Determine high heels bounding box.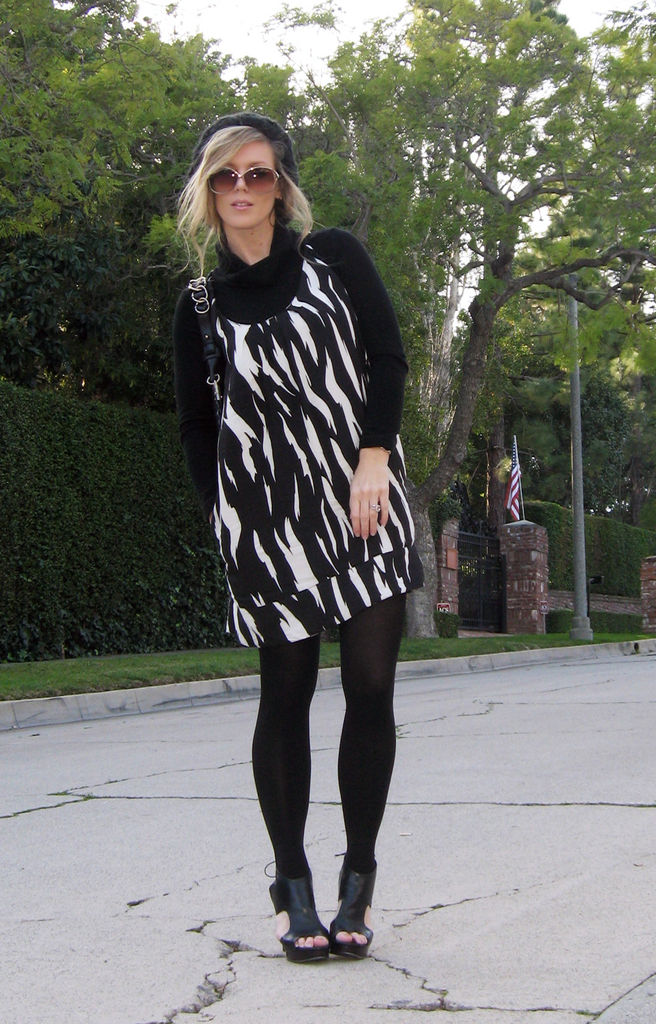
Determined: crop(331, 863, 380, 961).
